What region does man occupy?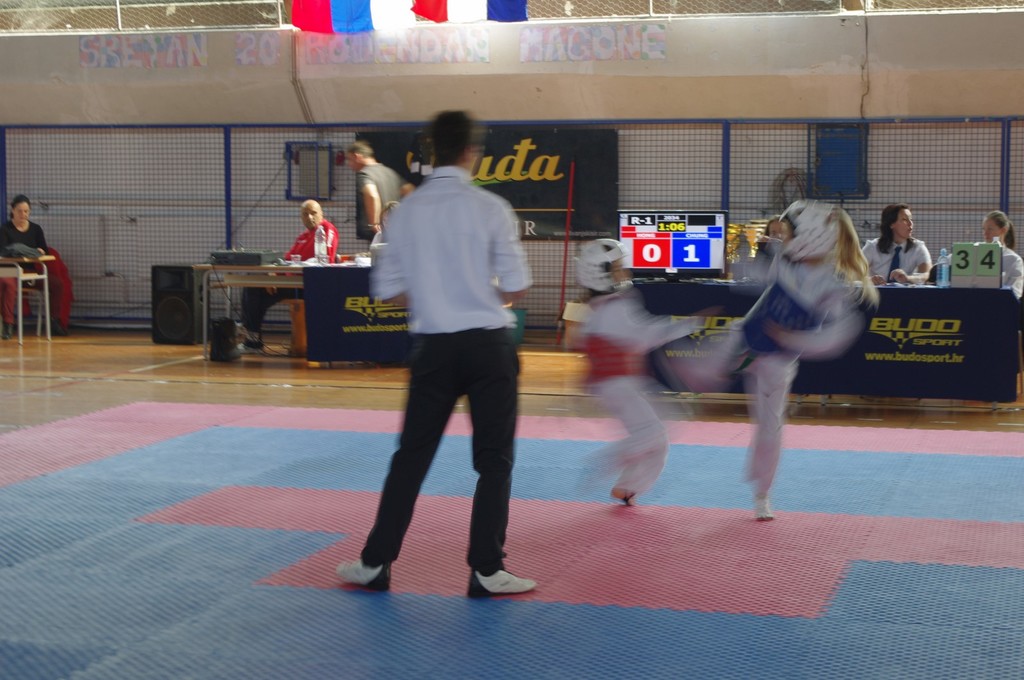
select_region(339, 143, 418, 246).
